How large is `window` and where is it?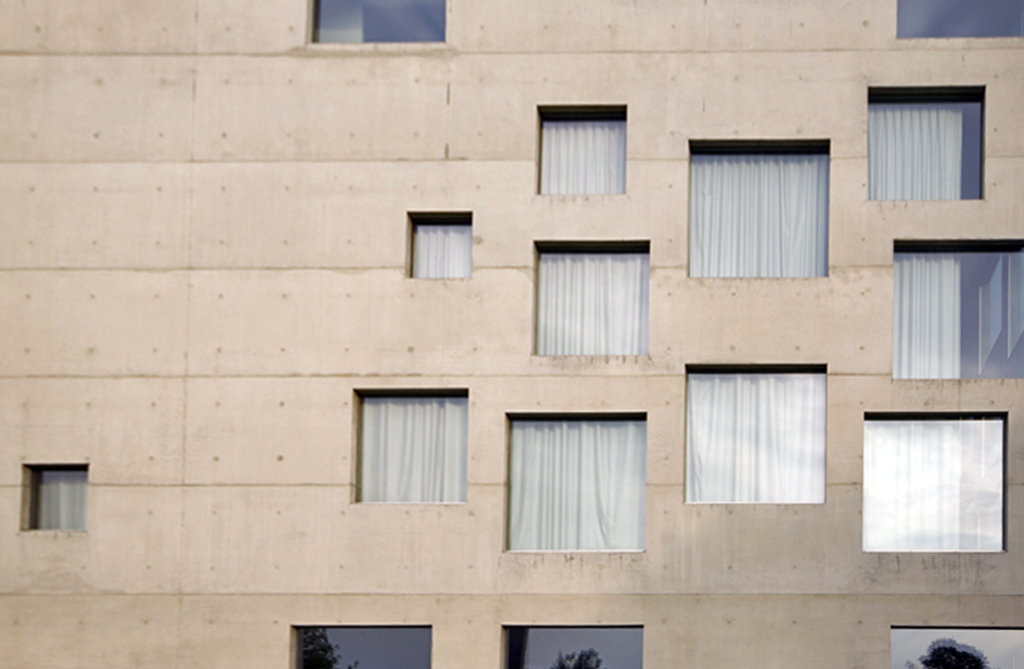
Bounding box: left=686, top=364, right=824, bottom=502.
